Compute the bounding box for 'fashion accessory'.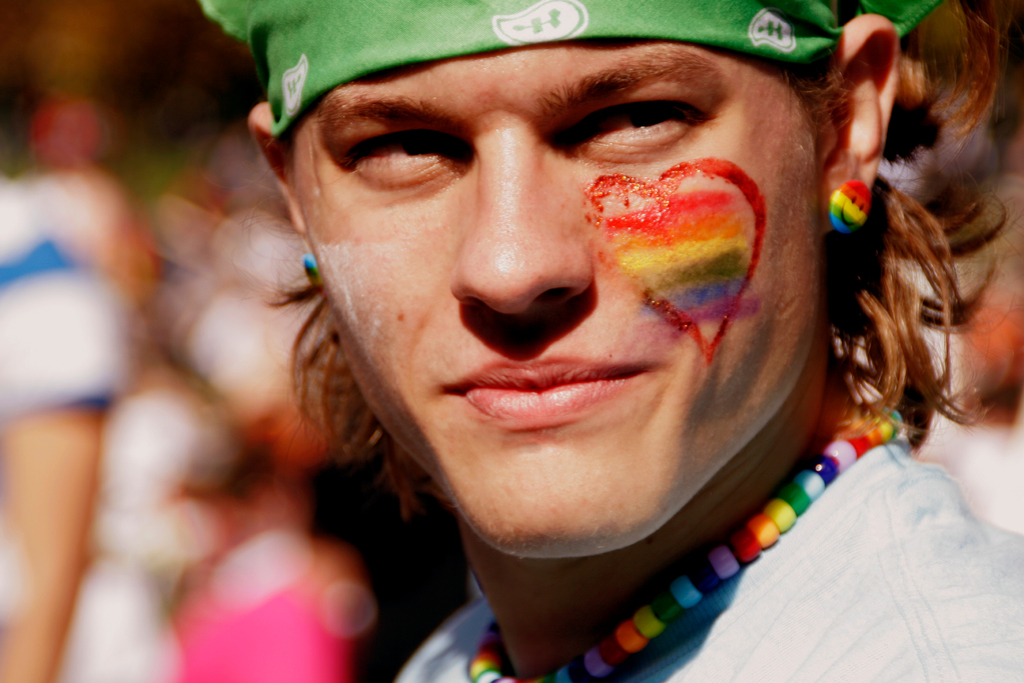
(left=299, top=257, right=320, bottom=283).
